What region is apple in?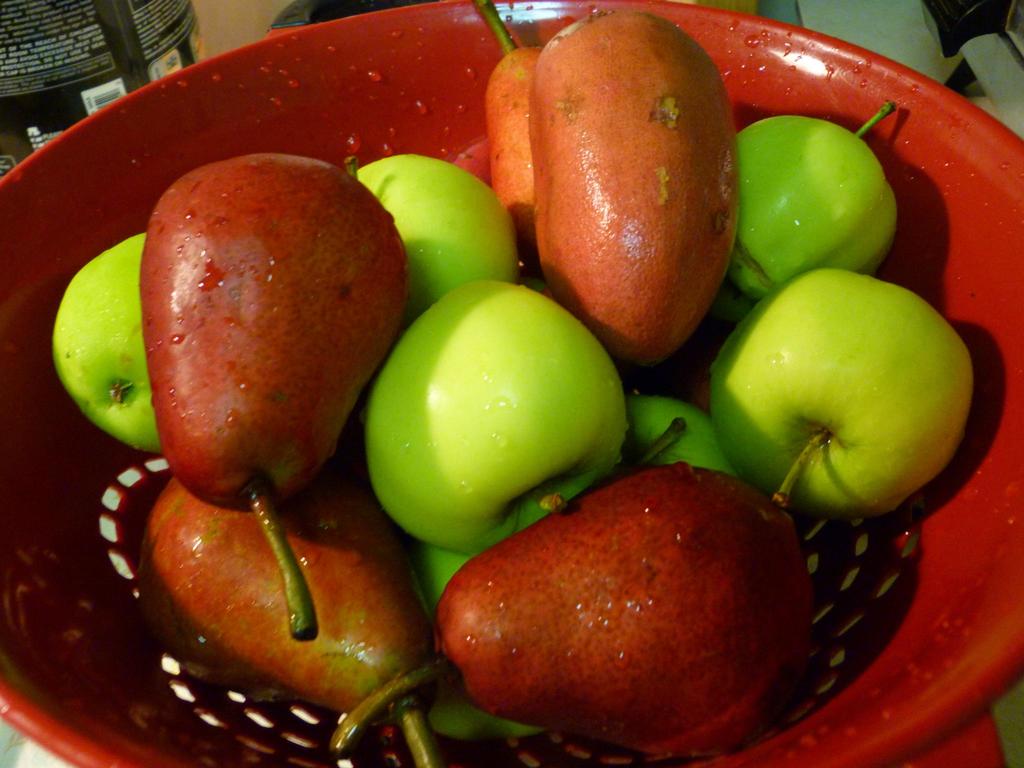
box=[694, 276, 980, 533].
